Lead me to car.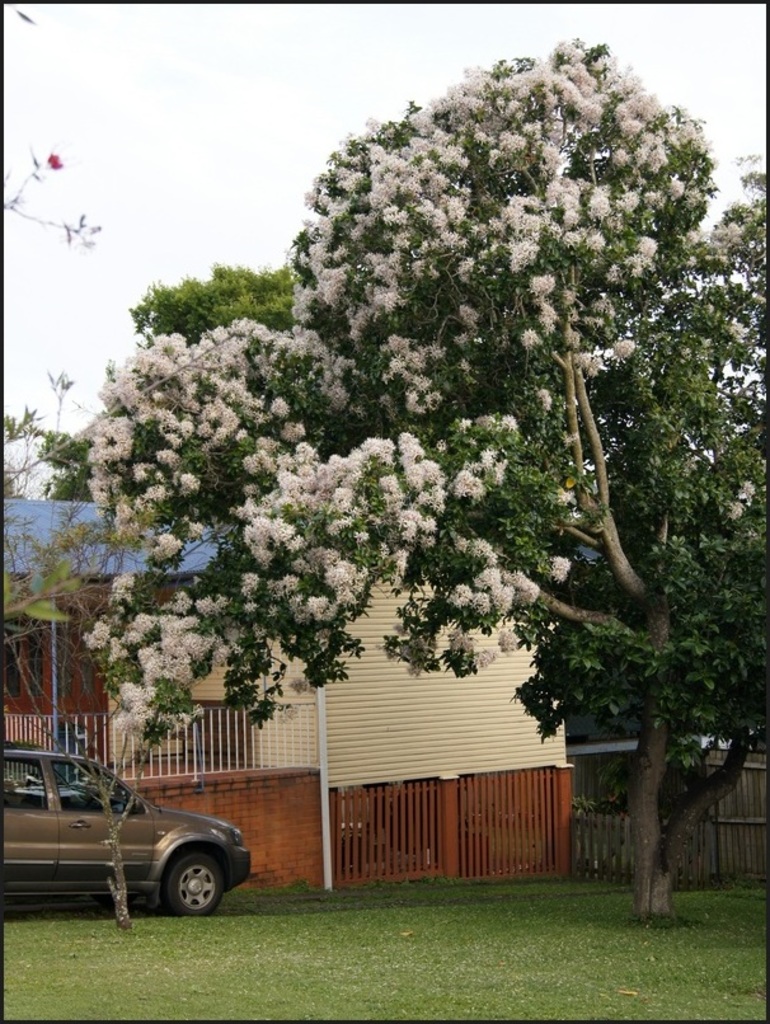
Lead to 1/785/263/931.
